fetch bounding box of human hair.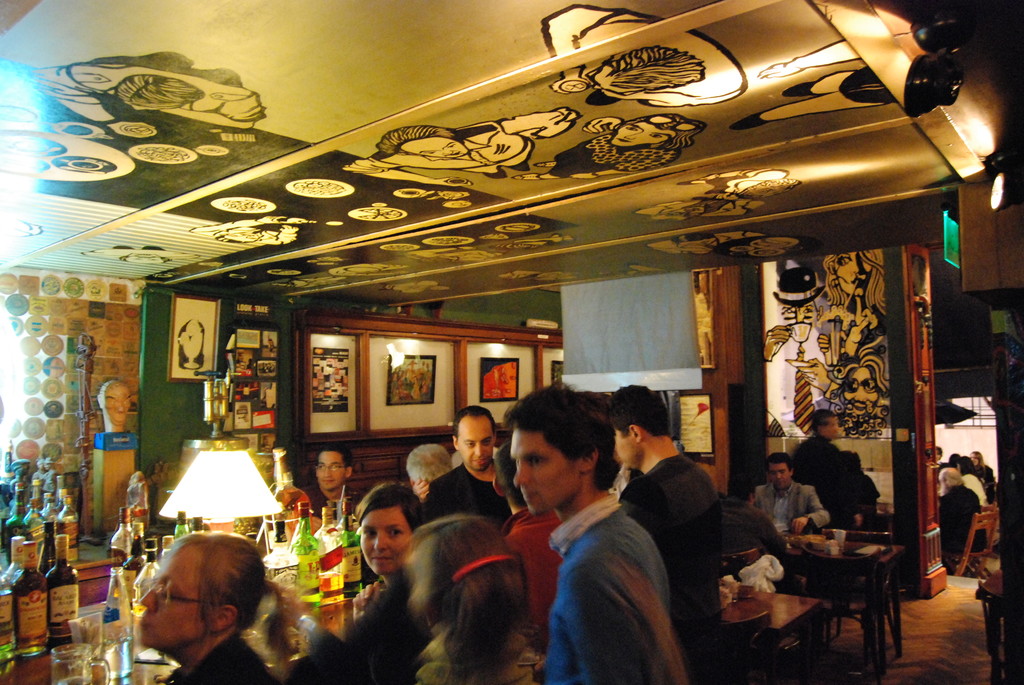
Bbox: <region>961, 457, 973, 472</region>.
